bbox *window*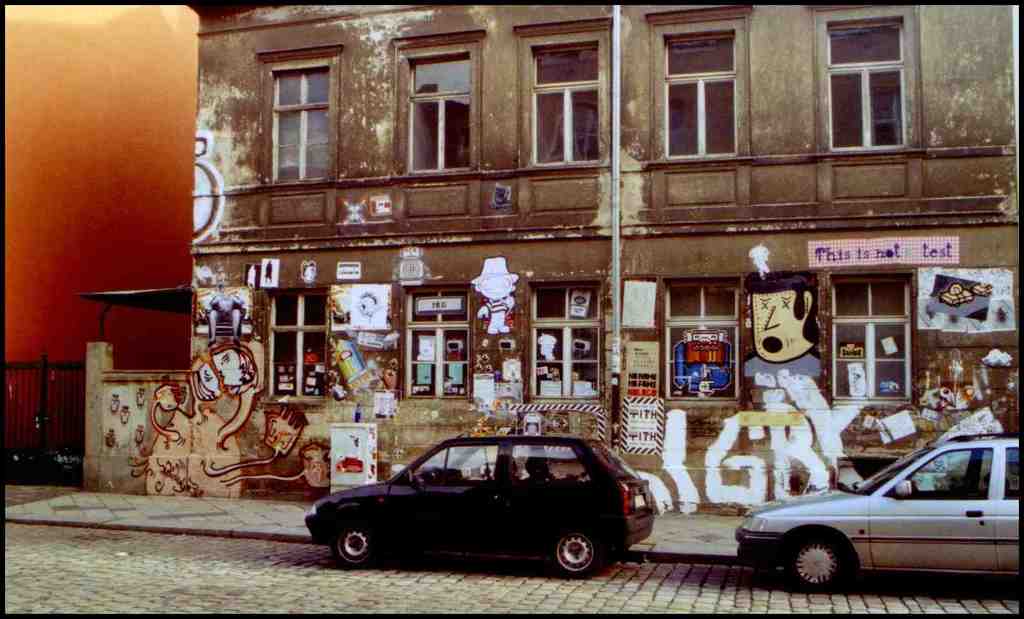
box=[656, 276, 746, 394]
